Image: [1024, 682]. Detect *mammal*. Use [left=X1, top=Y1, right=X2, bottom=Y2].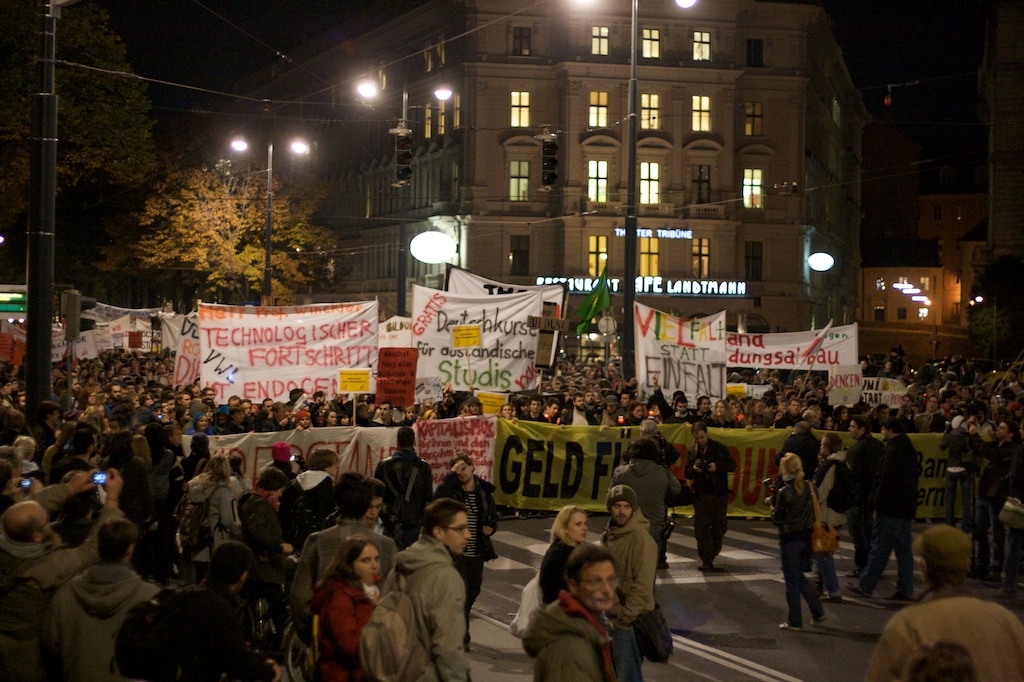
[left=610, top=435, right=684, bottom=590].
